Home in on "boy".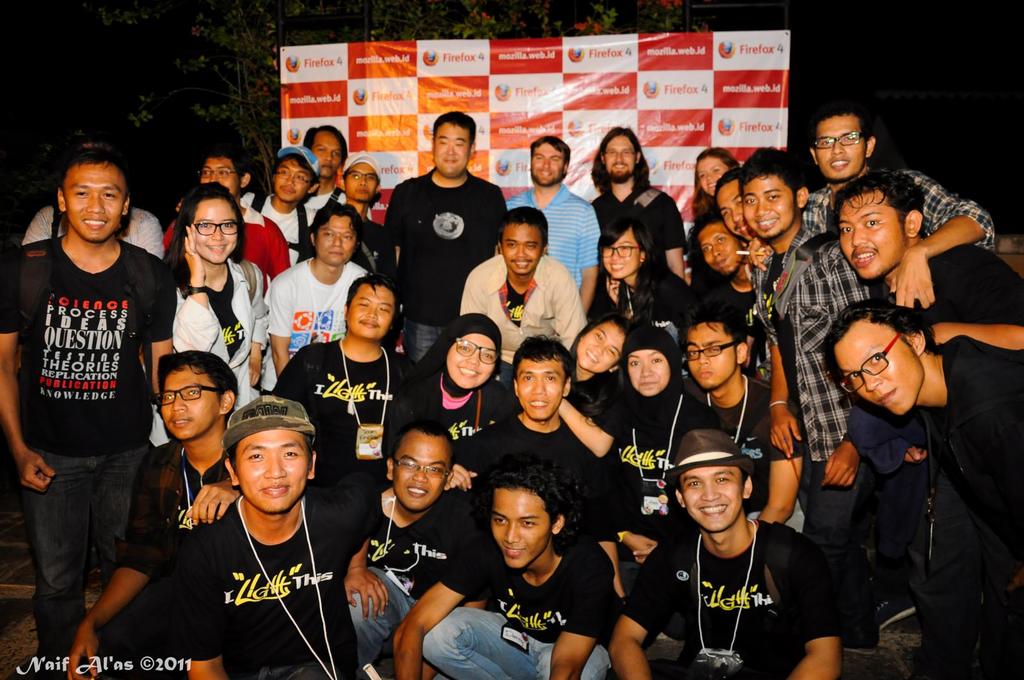
Homed in at [left=680, top=303, right=816, bottom=535].
